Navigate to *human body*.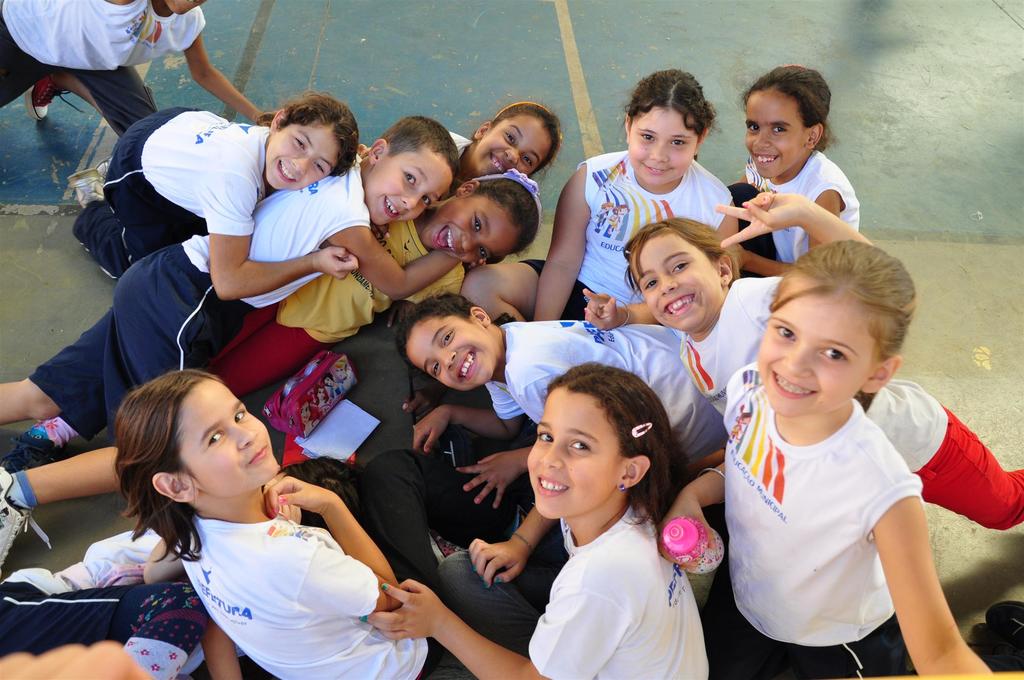
Navigation target: (left=404, top=295, right=724, bottom=512).
